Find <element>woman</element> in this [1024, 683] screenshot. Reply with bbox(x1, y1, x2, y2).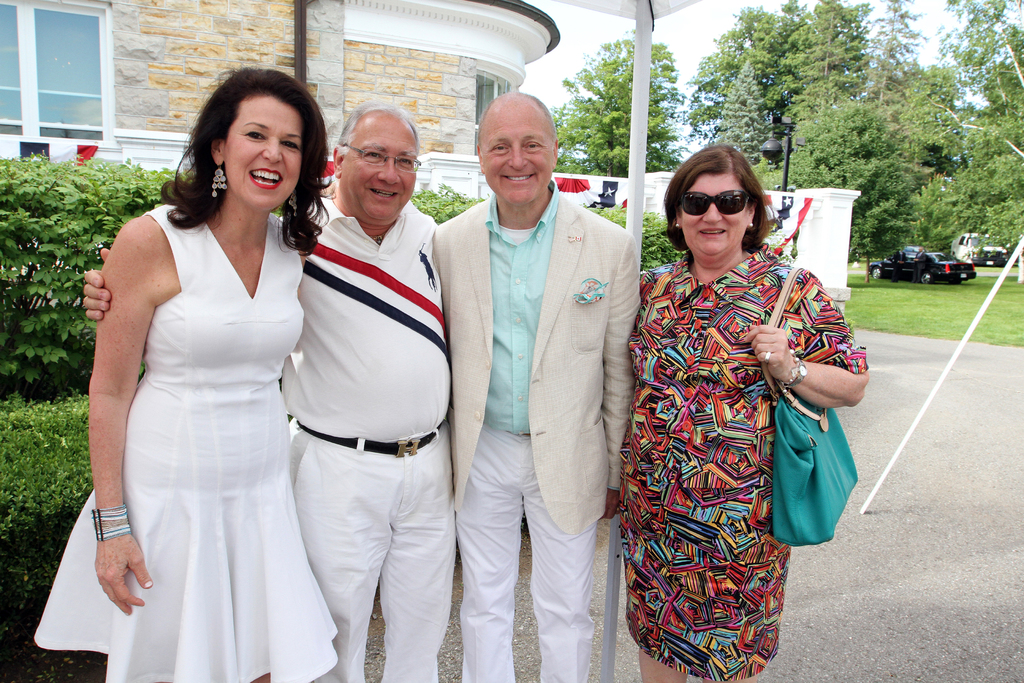
bbox(76, 75, 330, 677).
